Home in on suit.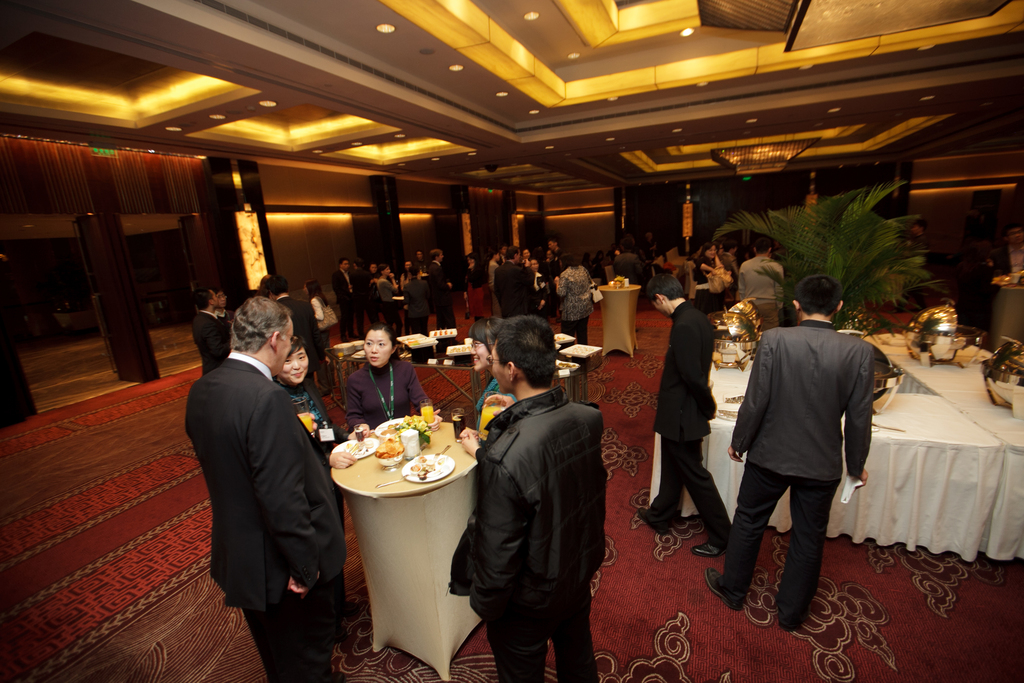
Homed in at box(653, 299, 732, 526).
